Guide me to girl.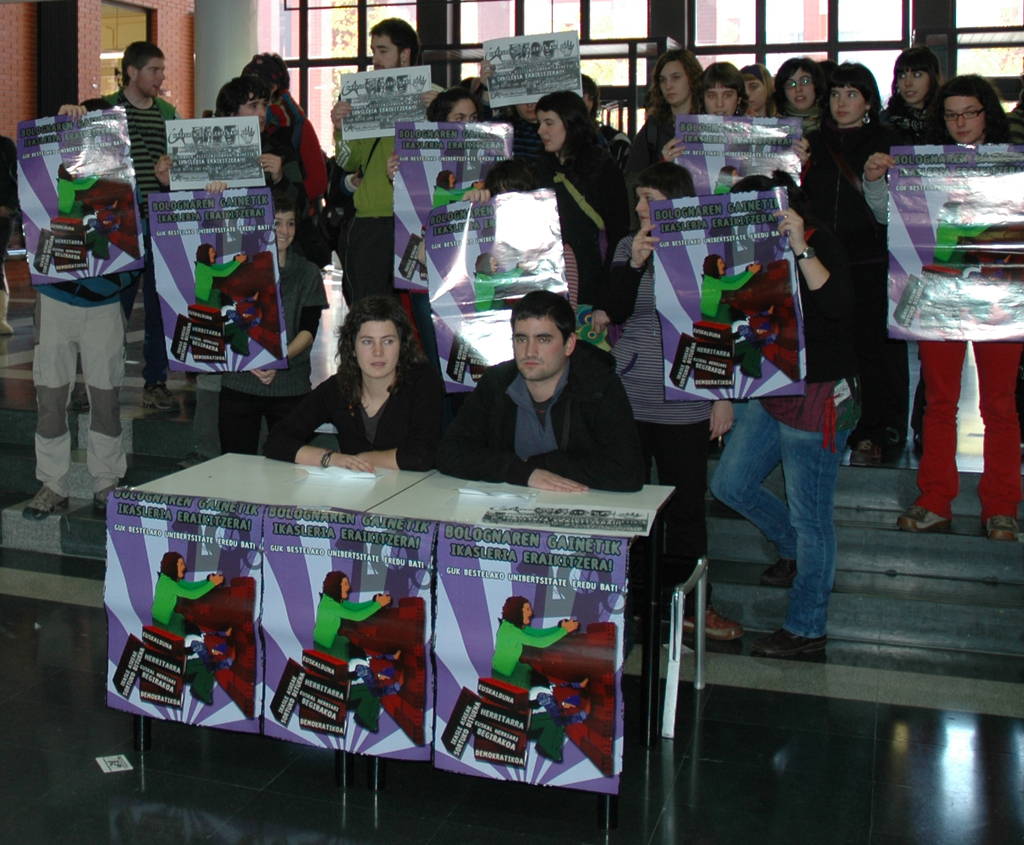
Guidance: (x1=151, y1=79, x2=315, y2=191).
